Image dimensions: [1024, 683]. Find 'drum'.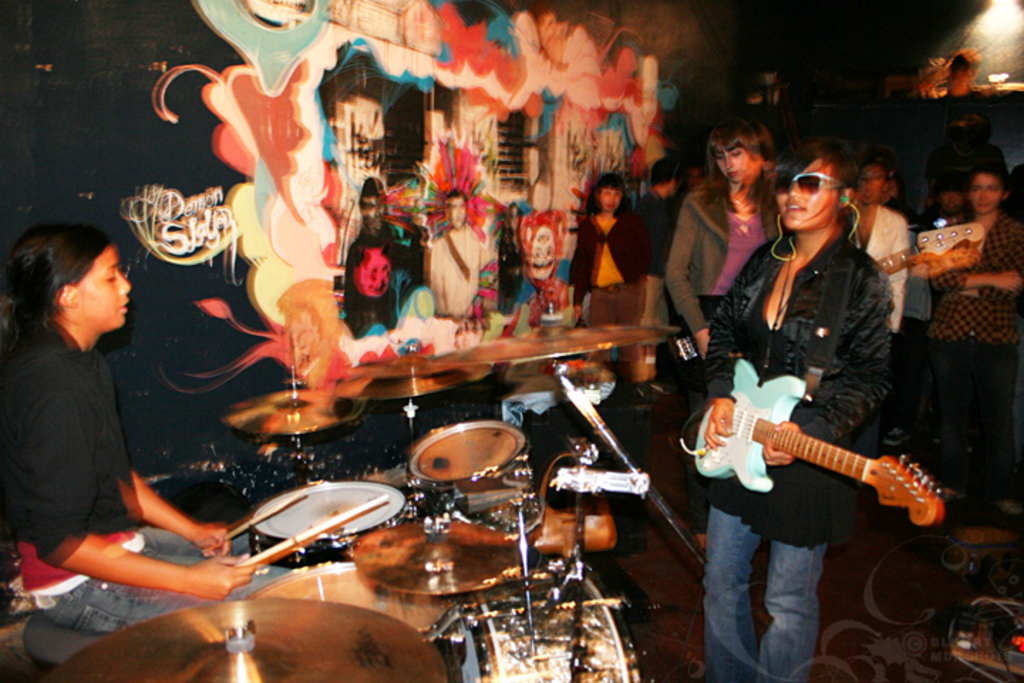
x1=250, y1=559, x2=472, y2=677.
